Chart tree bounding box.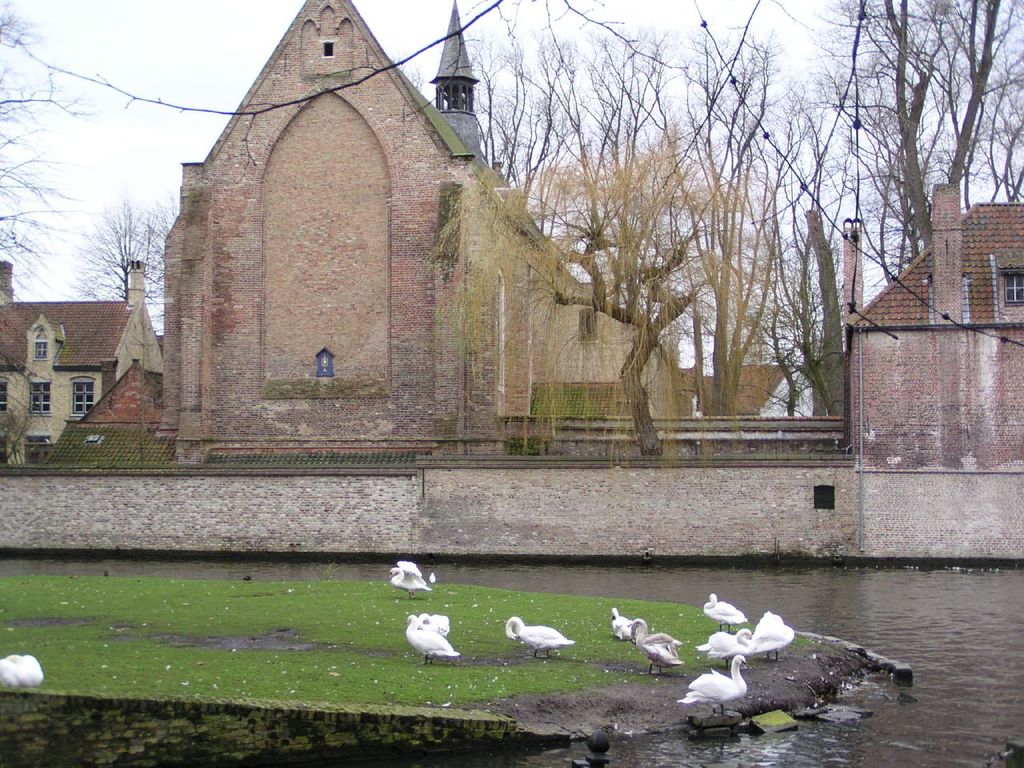
Charted: {"left": 0, "top": 0, "right": 107, "bottom": 354}.
